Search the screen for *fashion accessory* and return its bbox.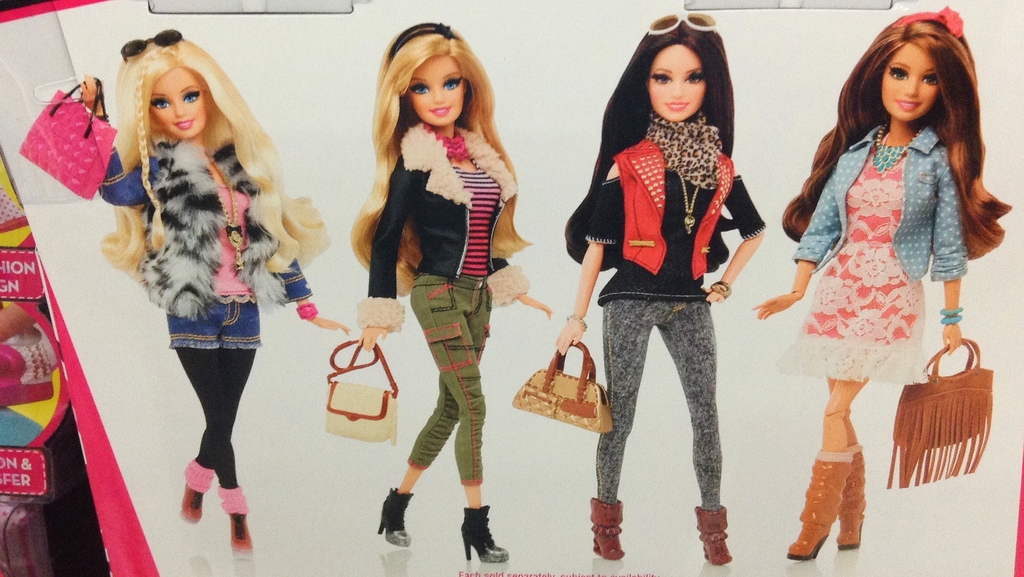
Found: 17,75,117,202.
